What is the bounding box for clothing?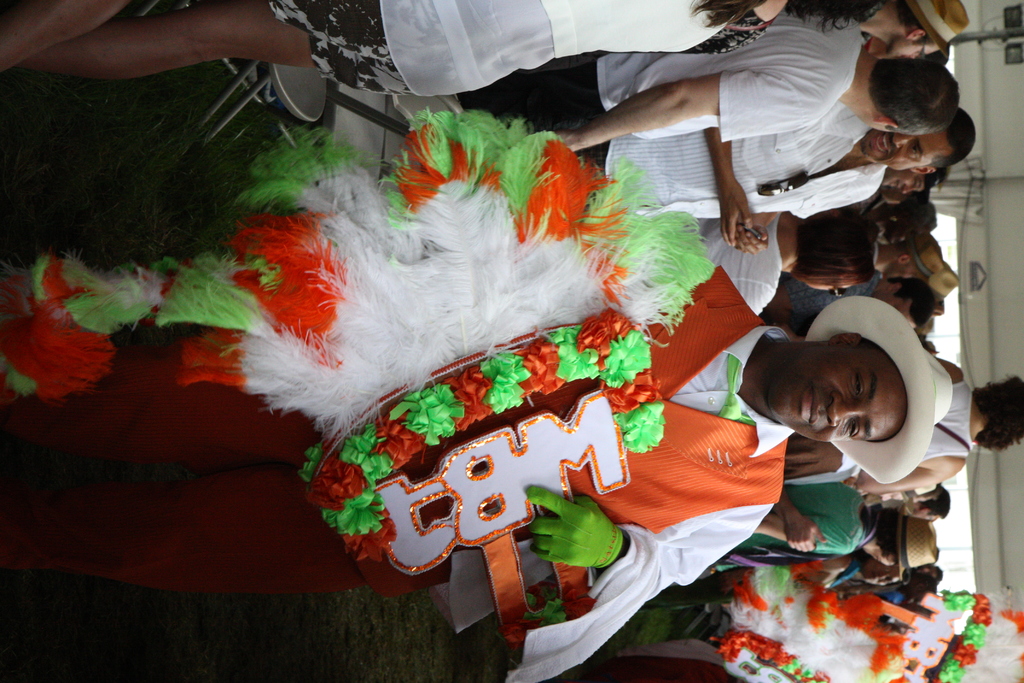
481, 12, 858, 139.
